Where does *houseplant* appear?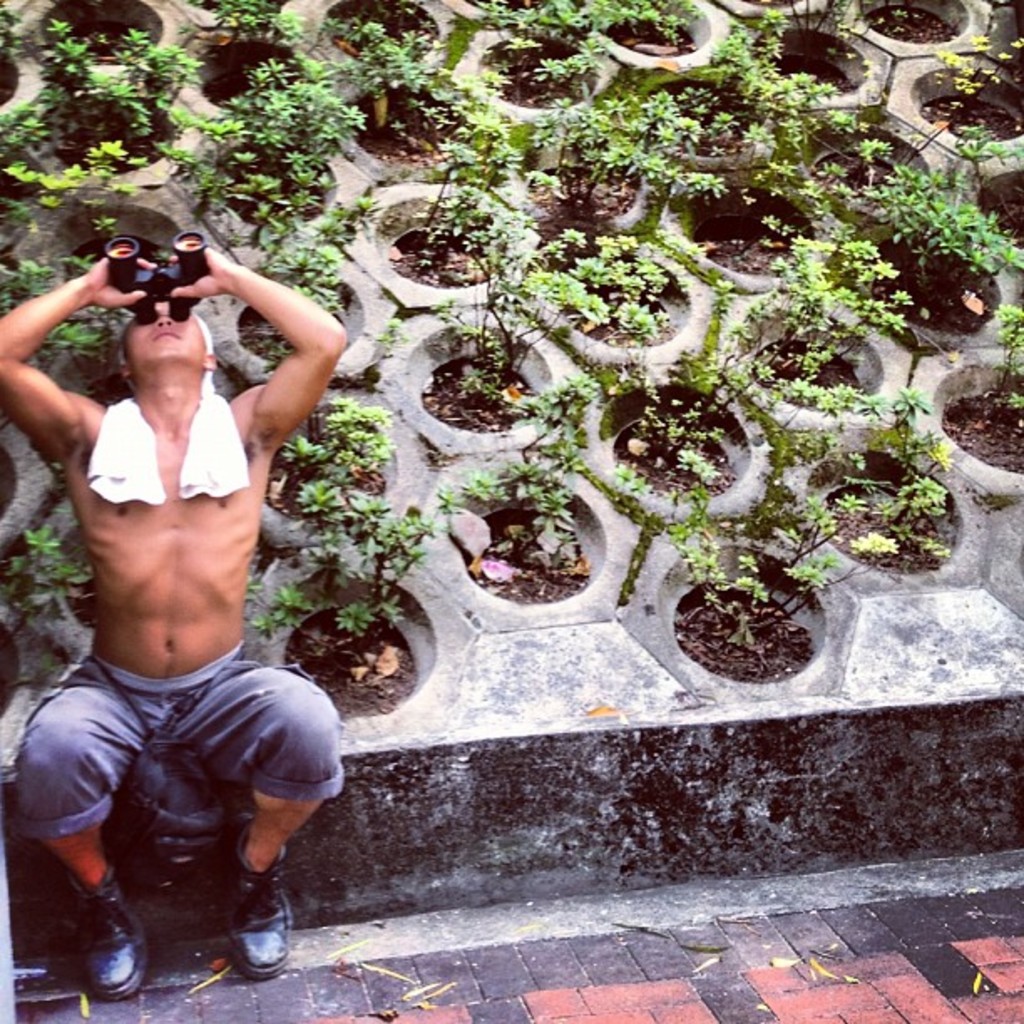
Appears at l=407, t=67, r=556, b=263.
